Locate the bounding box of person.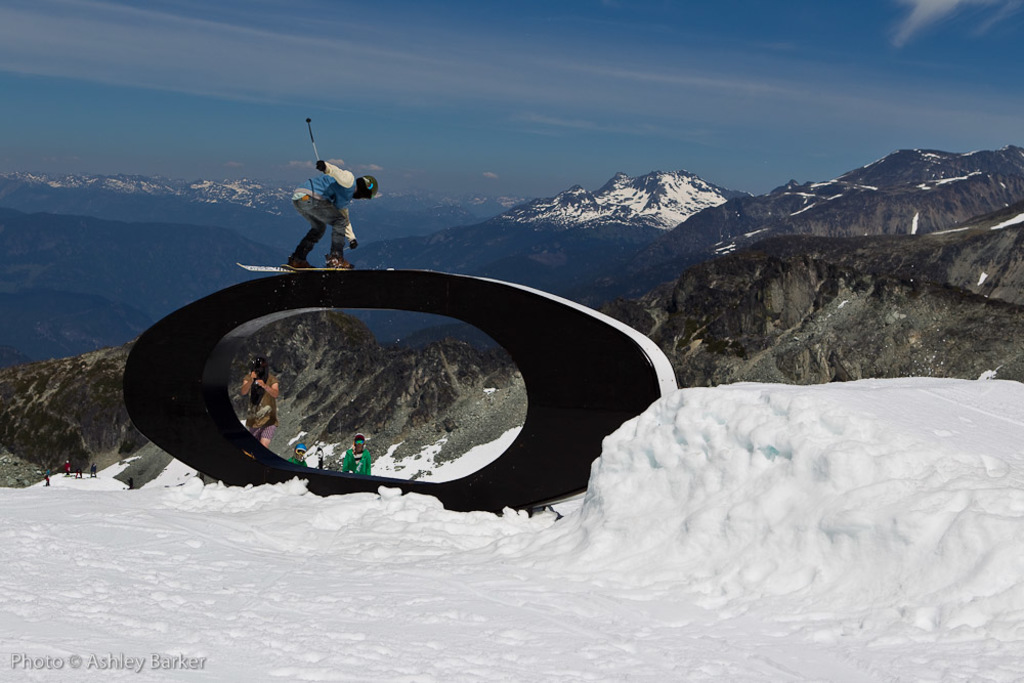
Bounding box: <bbox>60, 458, 71, 474</bbox>.
